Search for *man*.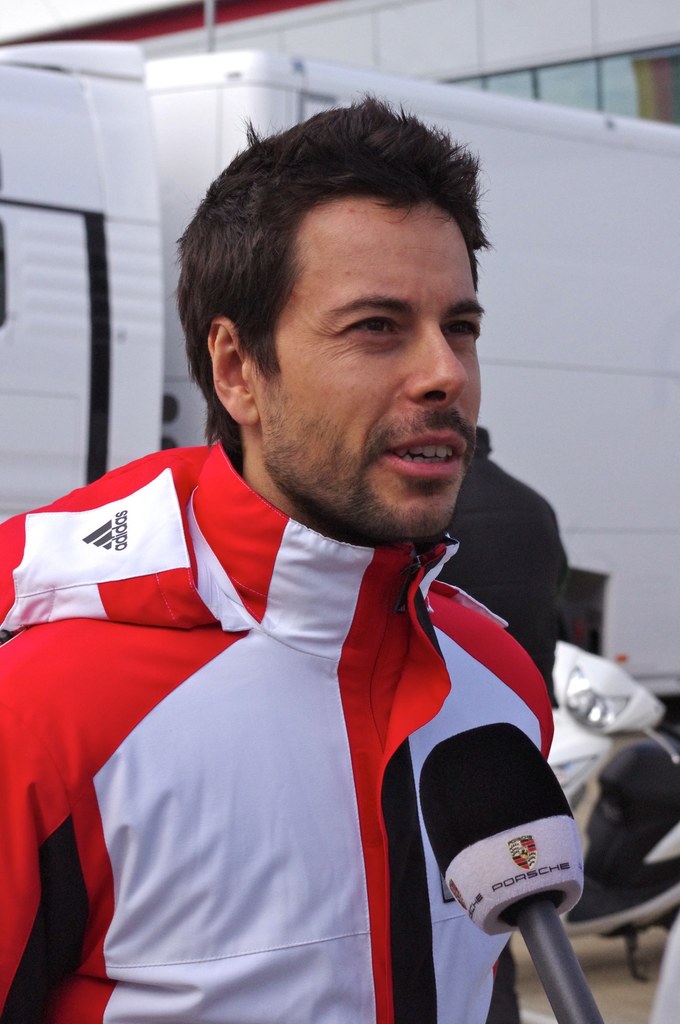
Found at x1=12 y1=131 x2=620 y2=1023.
